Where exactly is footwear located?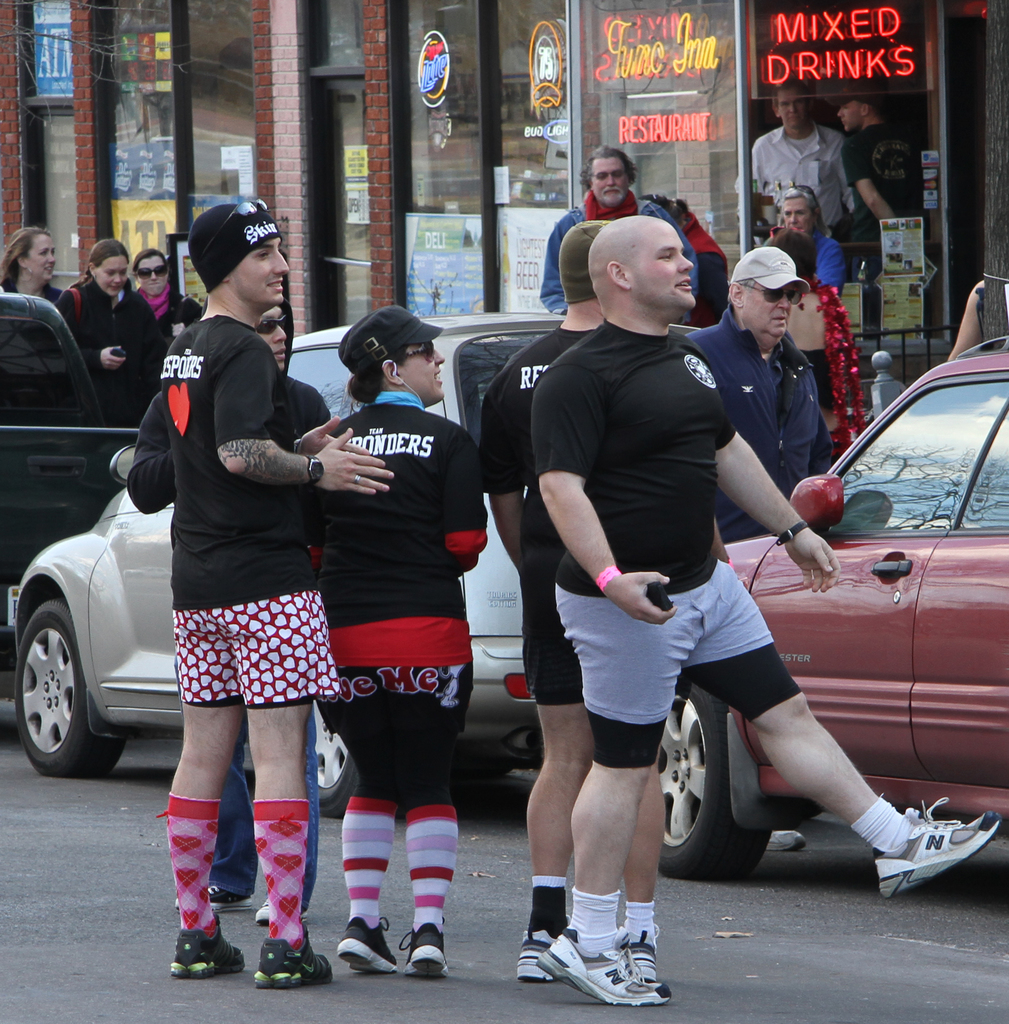
Its bounding box is bbox=(254, 917, 338, 984).
